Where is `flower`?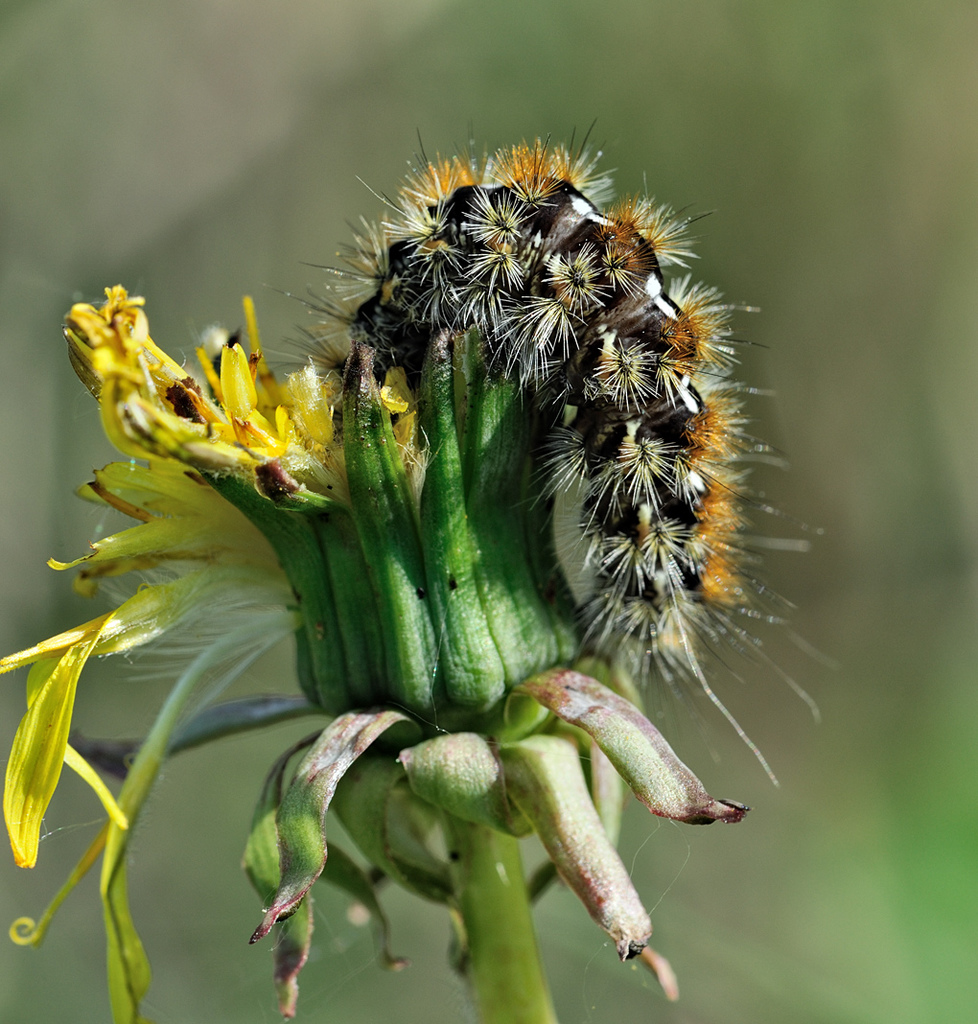
x1=0 y1=111 x2=823 y2=1012.
